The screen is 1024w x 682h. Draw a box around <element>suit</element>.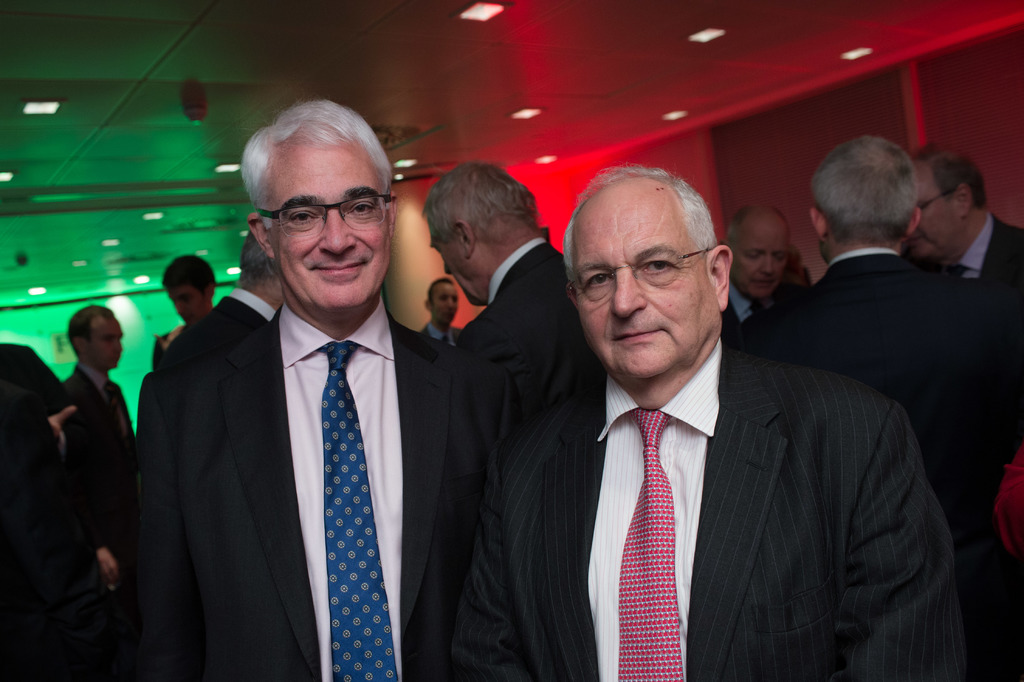
bbox(135, 186, 465, 679).
